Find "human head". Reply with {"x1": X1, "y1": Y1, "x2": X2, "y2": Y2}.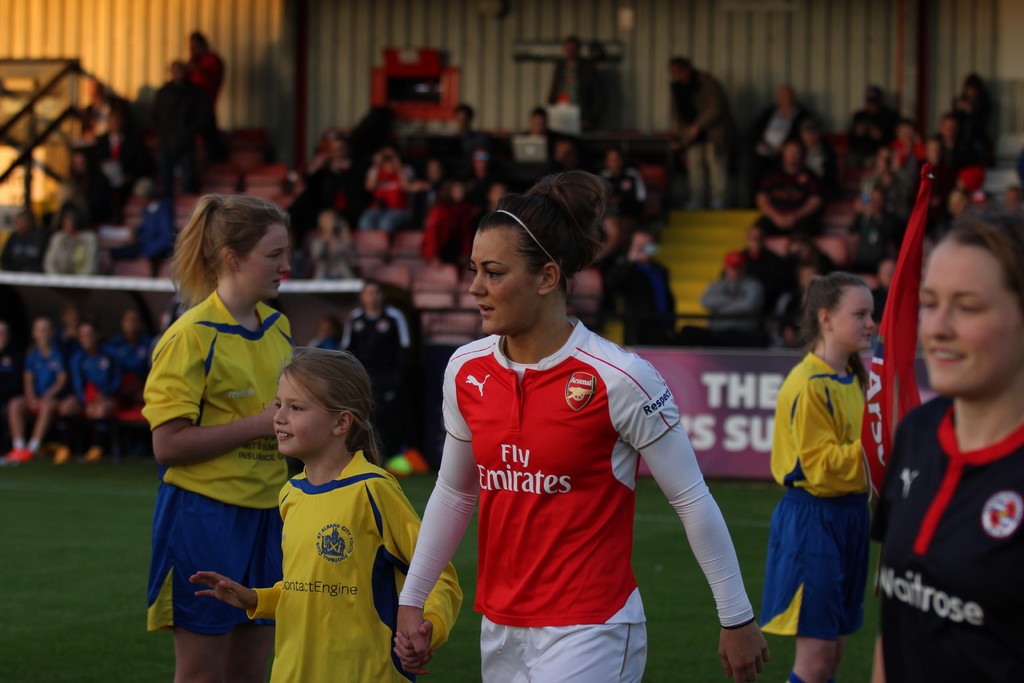
{"x1": 18, "y1": 204, "x2": 40, "y2": 235}.
